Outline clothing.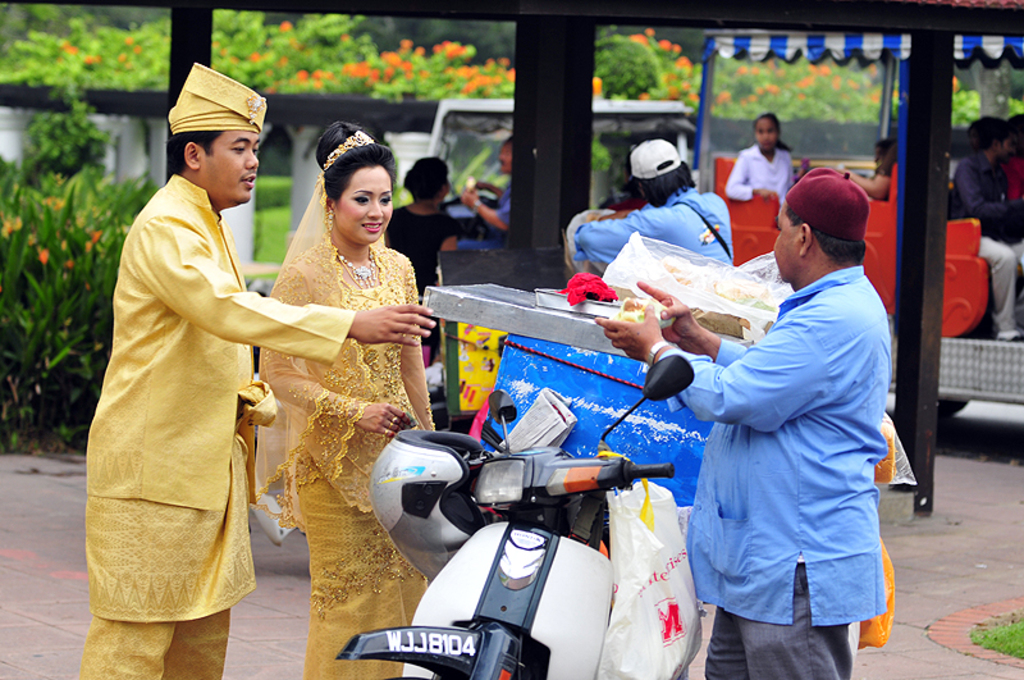
Outline: 265, 177, 429, 679.
